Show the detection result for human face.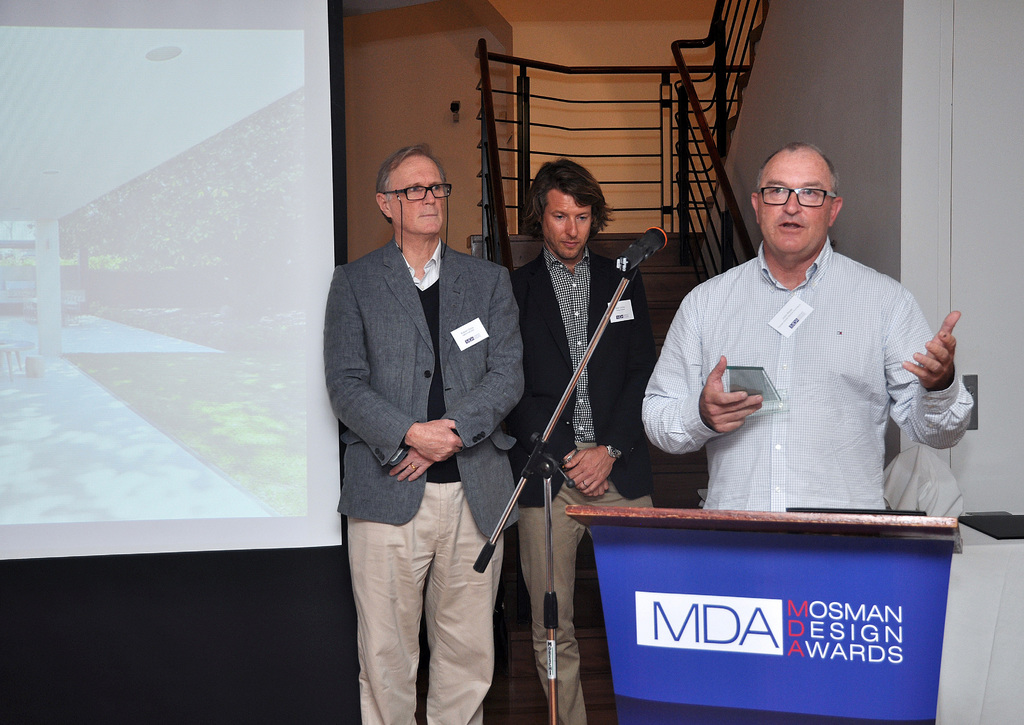
box(756, 155, 837, 264).
